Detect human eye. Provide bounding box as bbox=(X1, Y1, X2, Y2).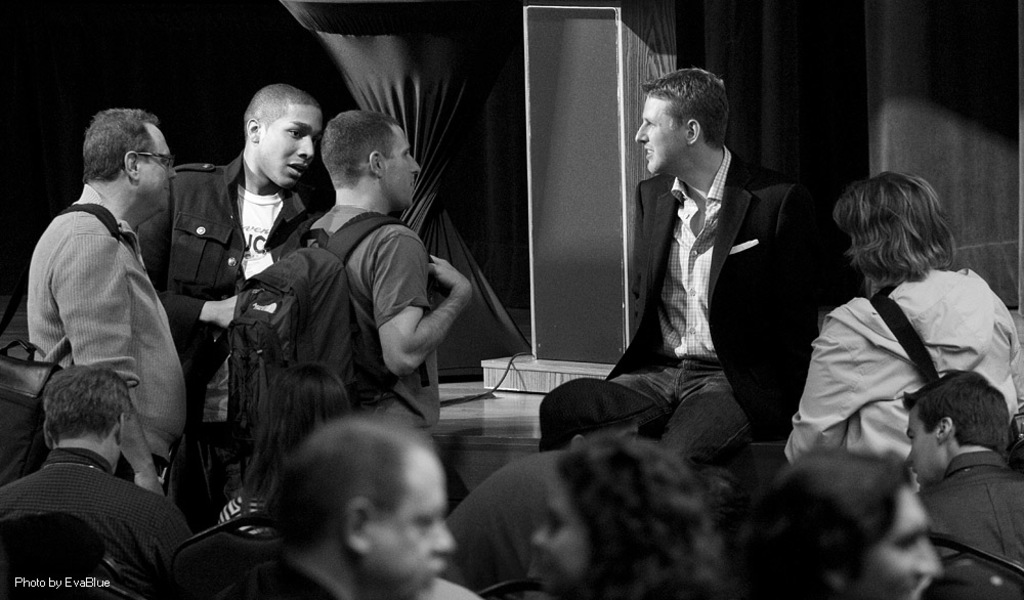
bbox=(285, 130, 302, 140).
